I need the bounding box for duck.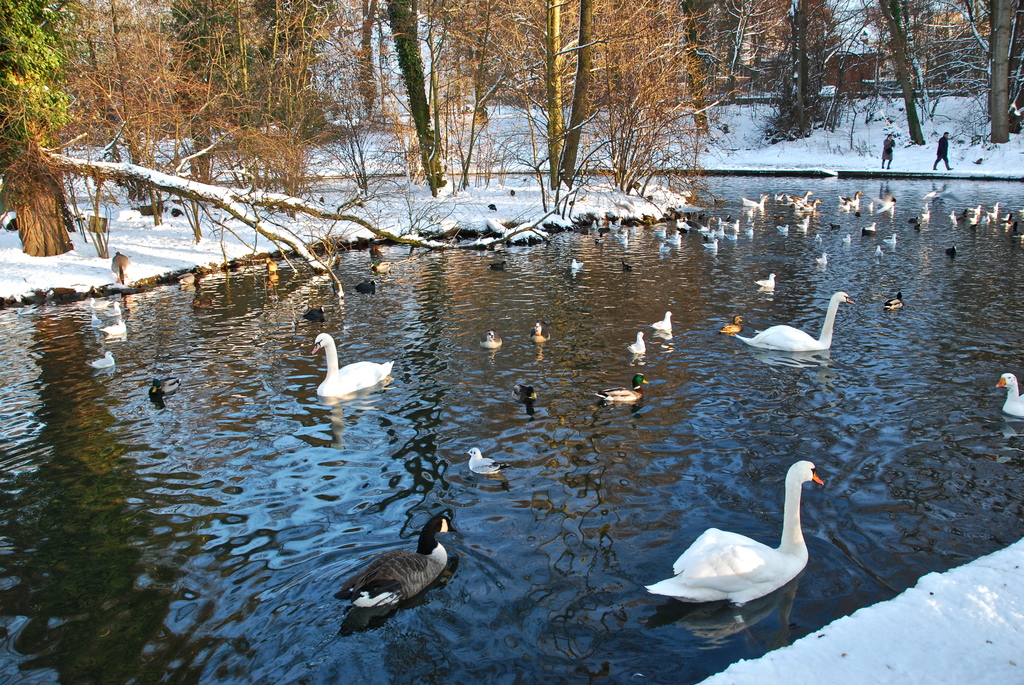
Here it is: pyautogui.locateOnScreen(626, 336, 662, 362).
